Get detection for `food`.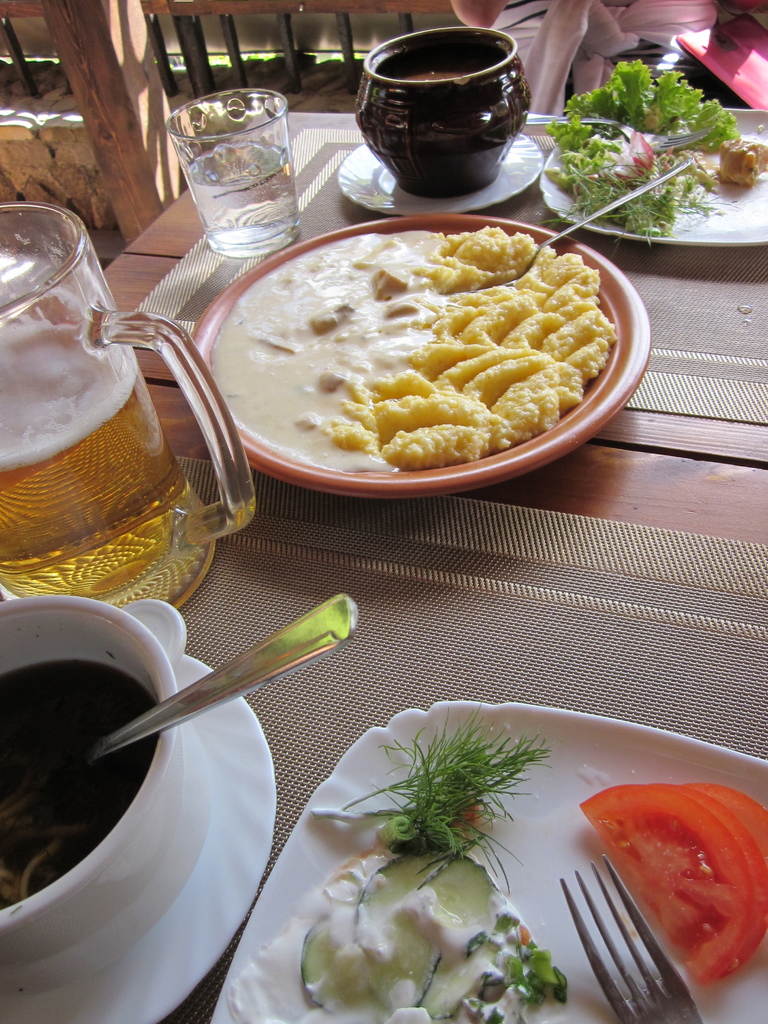
Detection: [left=0, top=654, right=161, bottom=908].
